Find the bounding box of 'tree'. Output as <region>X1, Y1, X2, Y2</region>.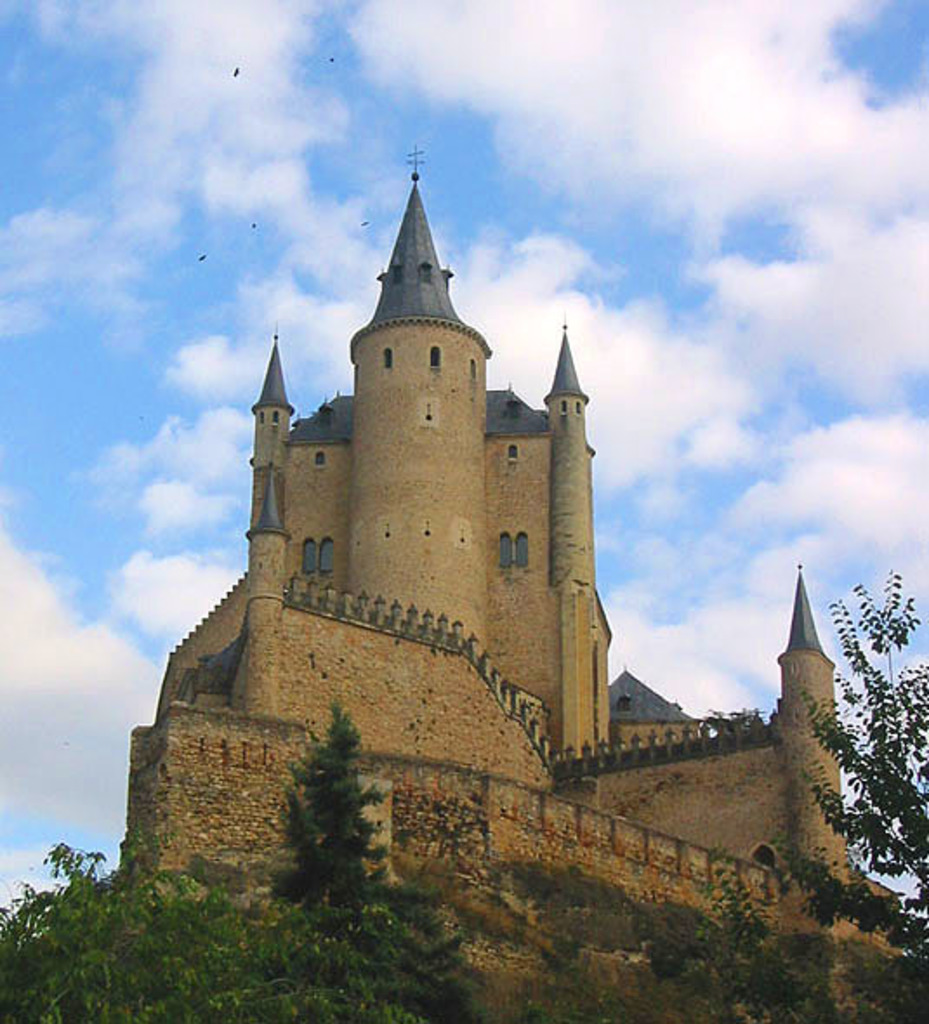
<region>0, 824, 446, 1022</region>.
